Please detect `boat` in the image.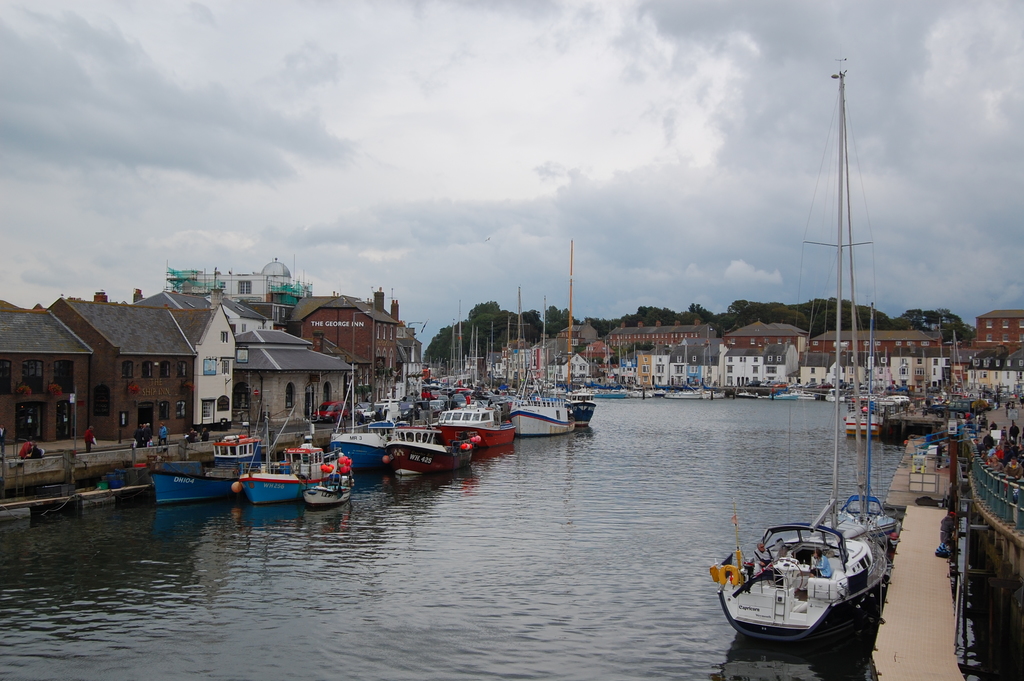
(236, 386, 341, 513).
